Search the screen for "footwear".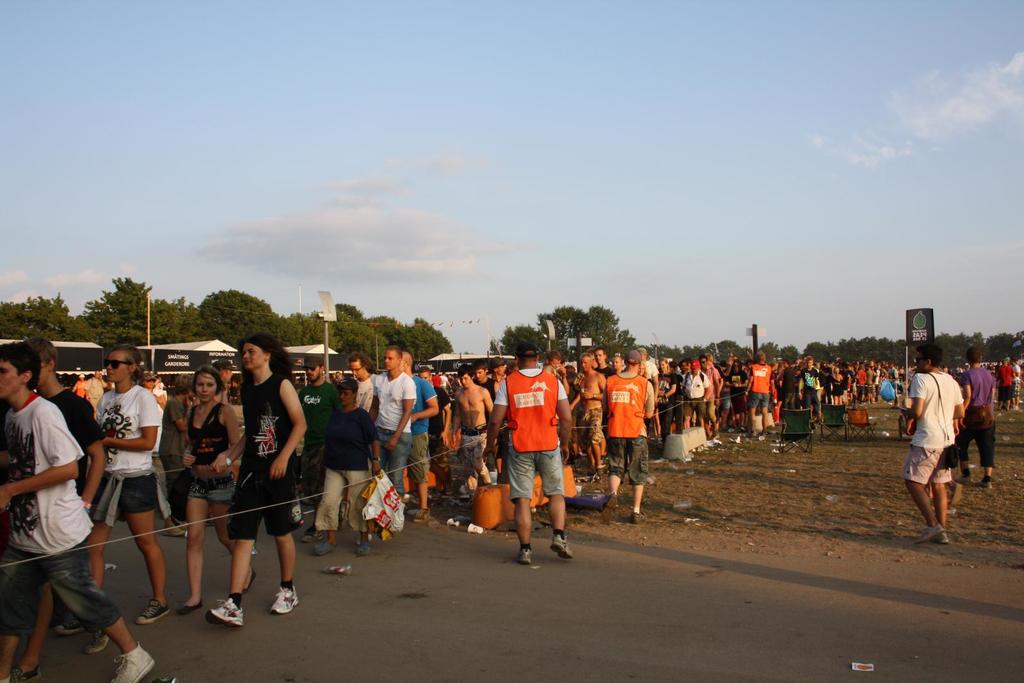
Found at {"x1": 136, "y1": 601, "x2": 172, "y2": 626}.
